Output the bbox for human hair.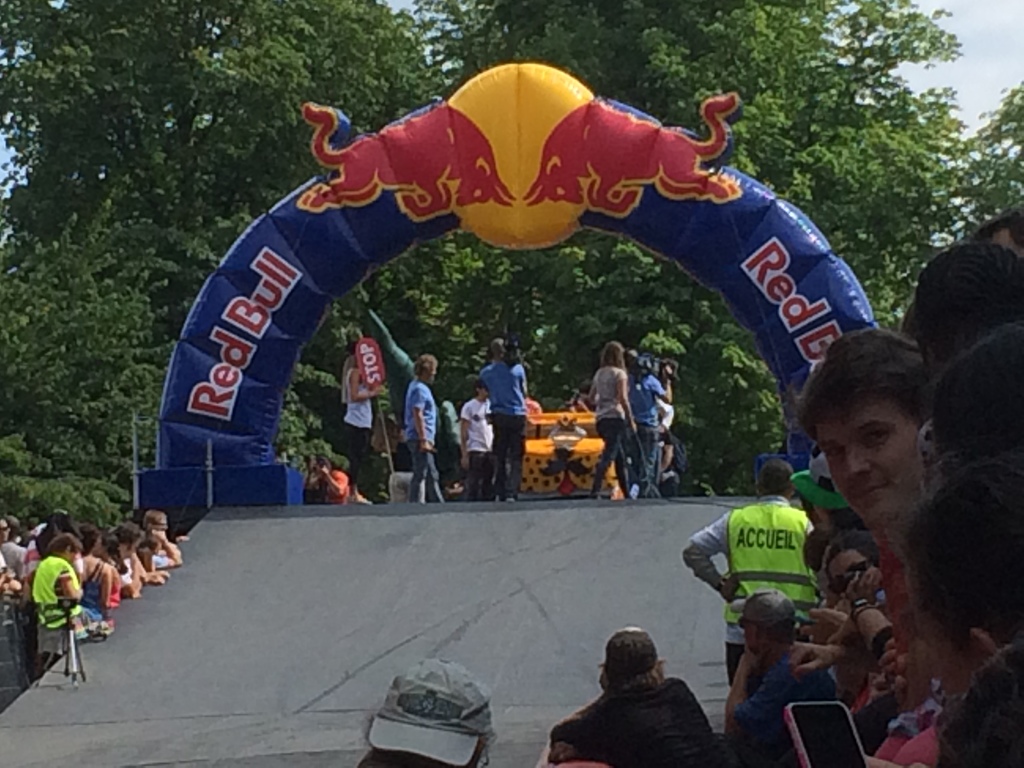
BBox(903, 451, 1014, 621).
